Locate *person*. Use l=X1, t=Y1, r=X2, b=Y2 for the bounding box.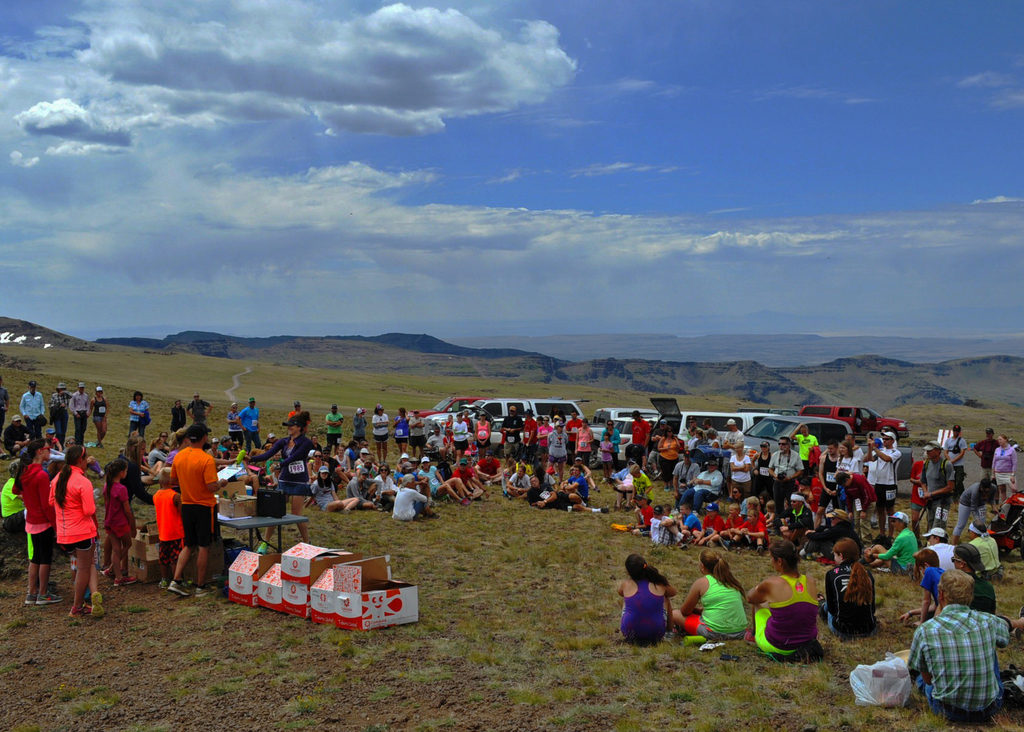
l=397, t=481, r=426, b=518.
